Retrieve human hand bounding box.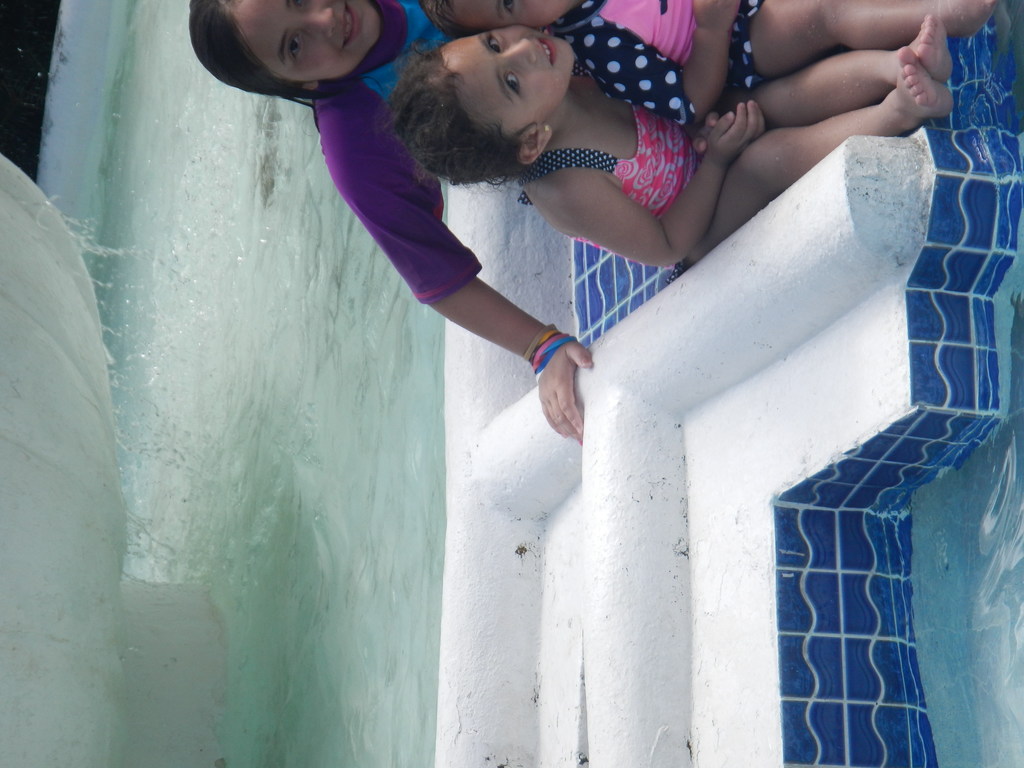
Bounding box: 692/0/742/29.
